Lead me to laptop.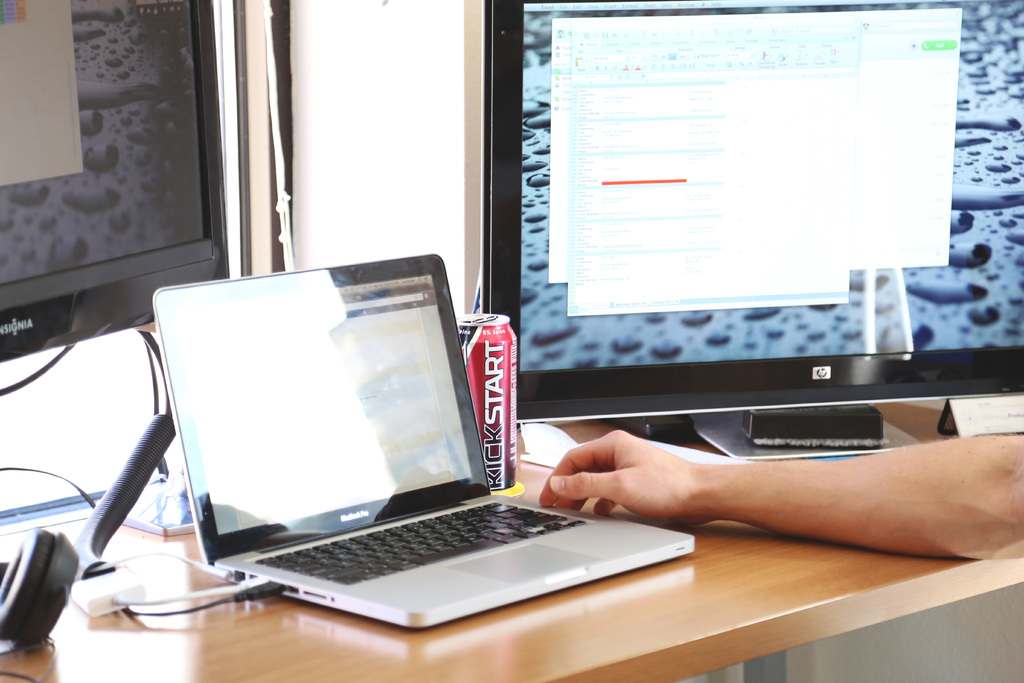
Lead to <box>147,262,656,641</box>.
